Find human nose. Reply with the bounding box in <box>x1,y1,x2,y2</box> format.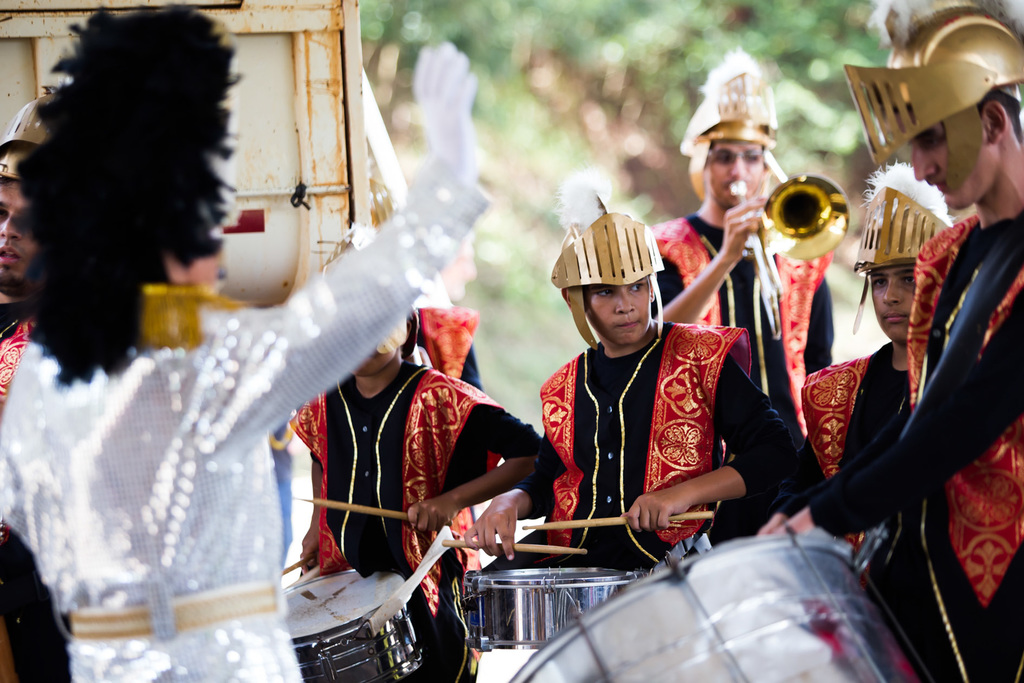
<box>616,288,636,314</box>.
